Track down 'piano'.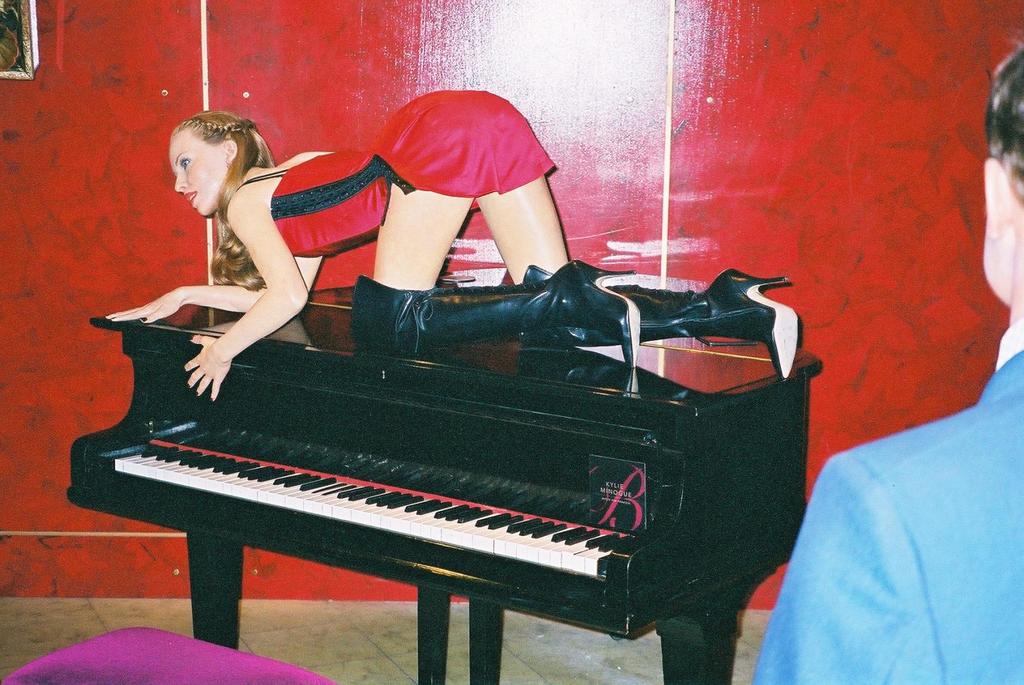
Tracked to bbox(60, 266, 829, 684).
